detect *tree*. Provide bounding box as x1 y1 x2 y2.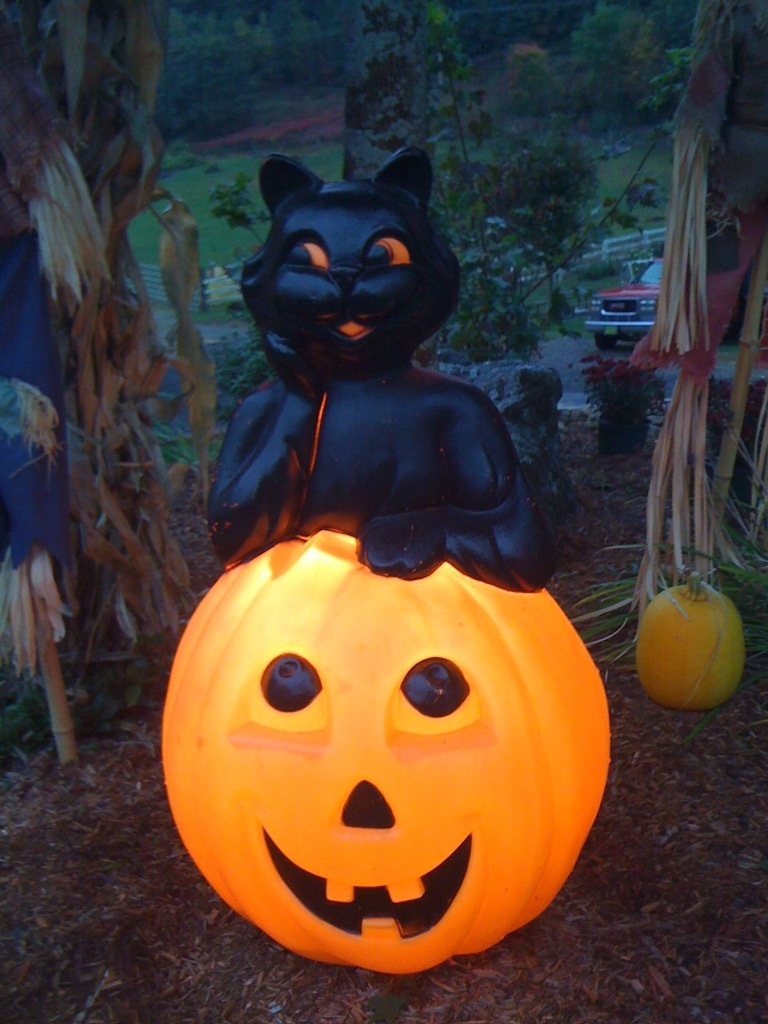
0 0 228 688.
